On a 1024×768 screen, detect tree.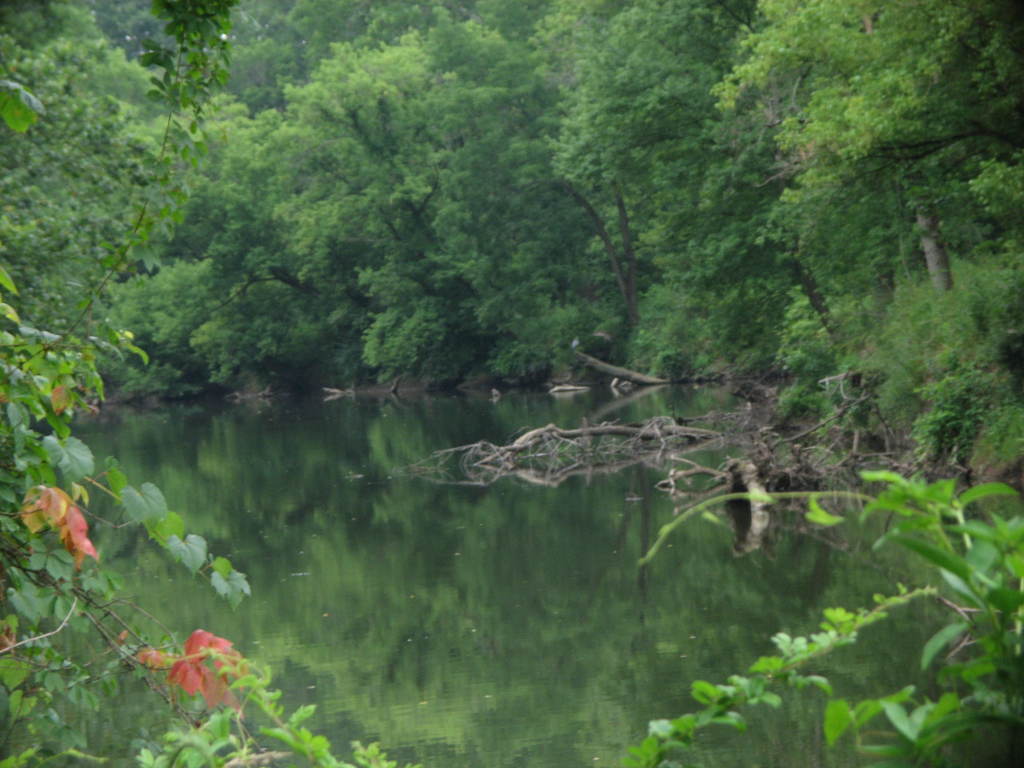
(left=689, top=0, right=1023, bottom=479).
